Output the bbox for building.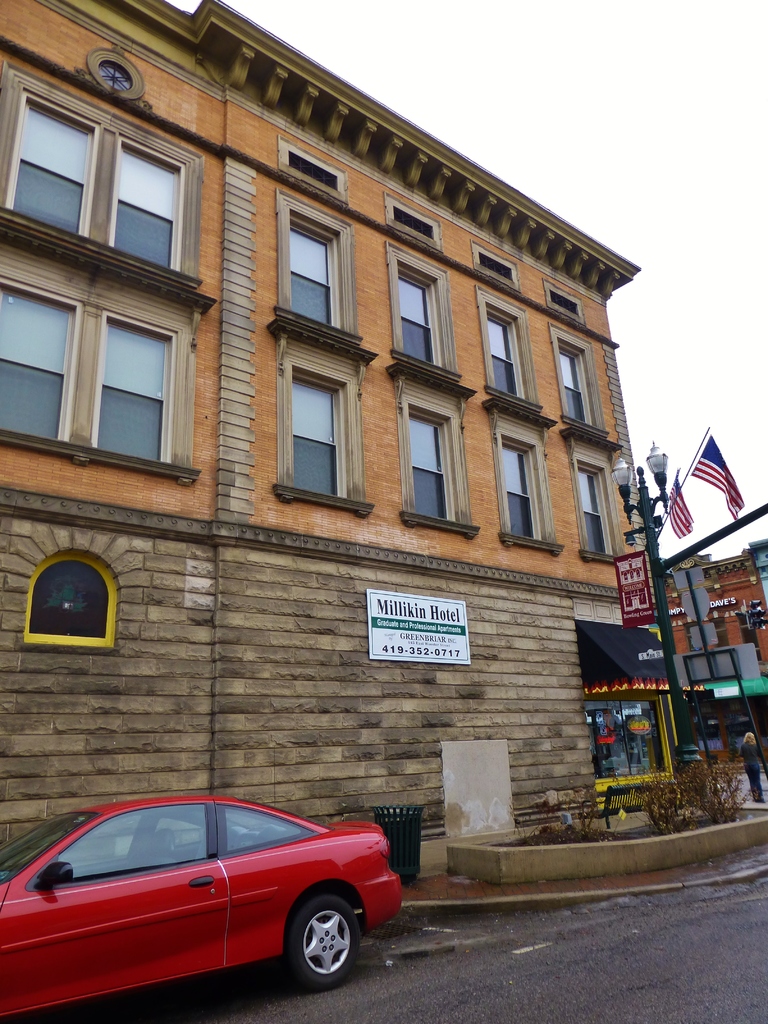
Rect(0, 0, 692, 841).
